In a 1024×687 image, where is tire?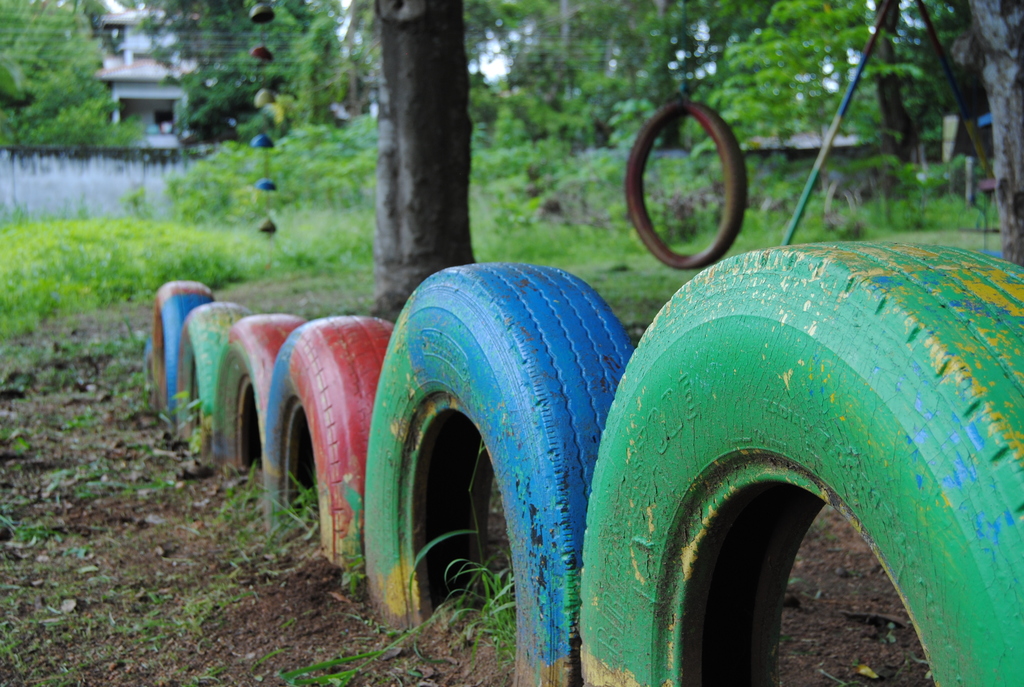
bbox=[148, 283, 211, 414].
